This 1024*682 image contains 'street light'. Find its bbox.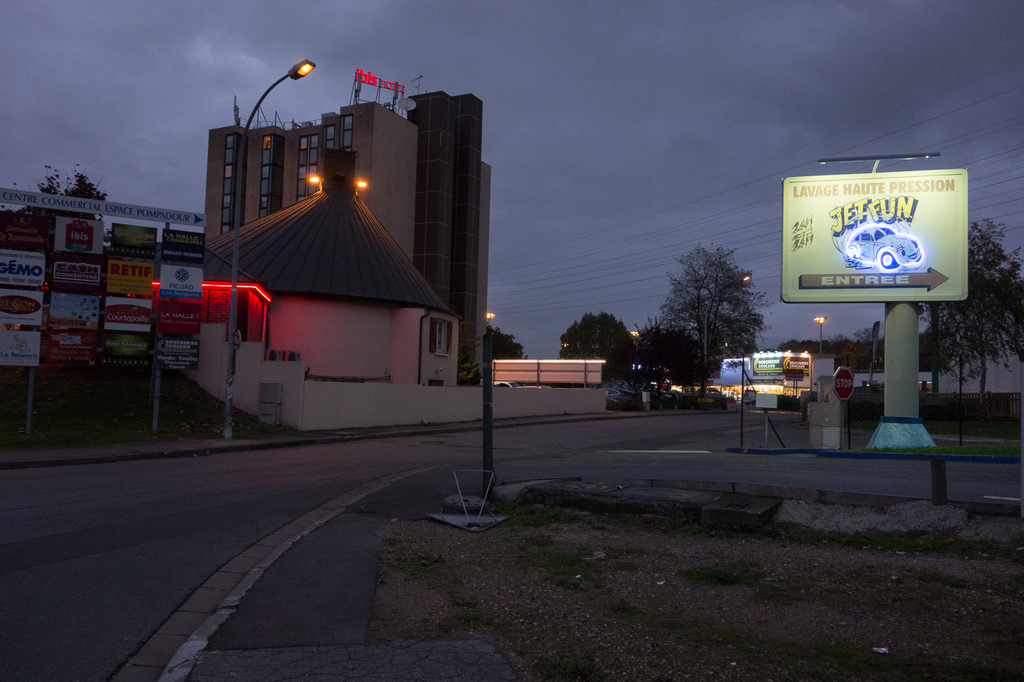
rect(697, 268, 758, 411).
